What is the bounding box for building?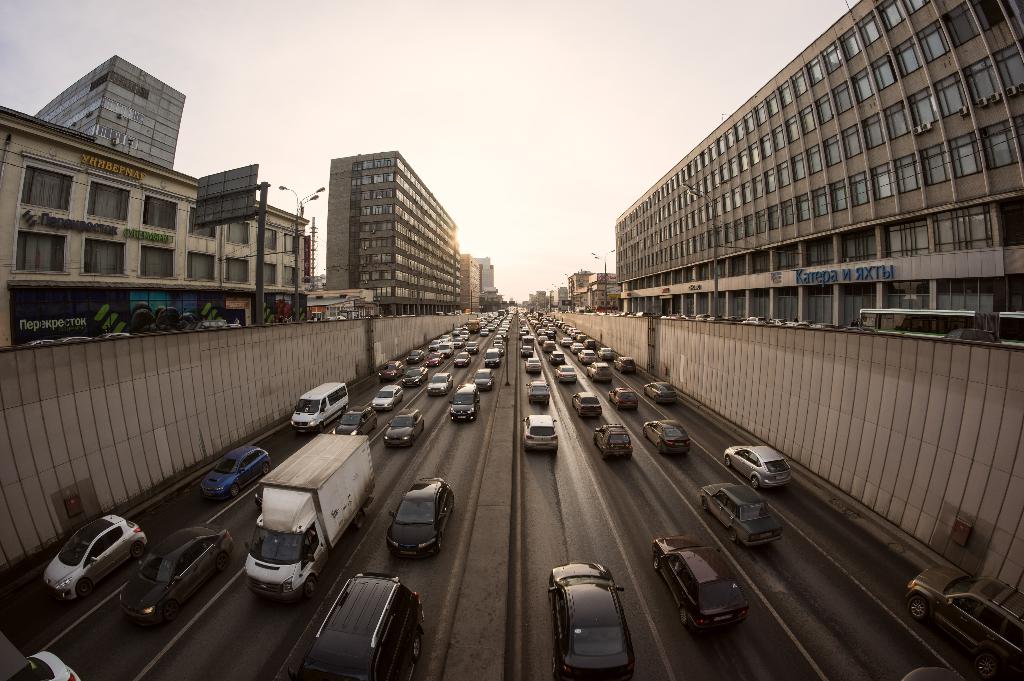
x1=36, y1=54, x2=188, y2=172.
